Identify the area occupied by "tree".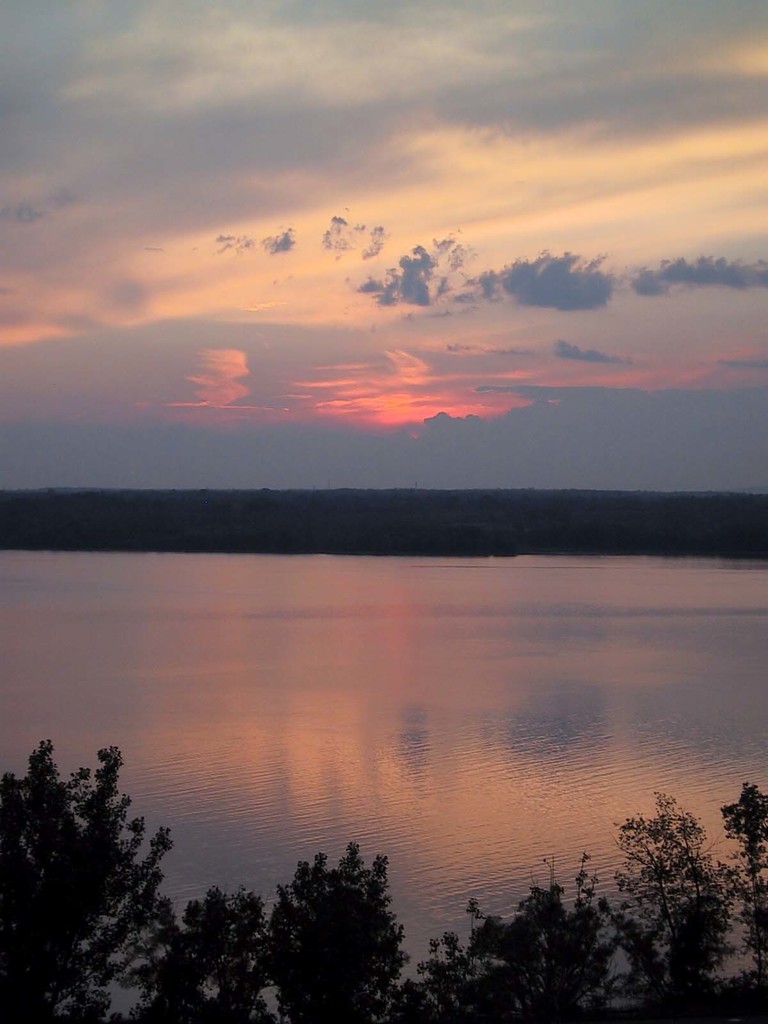
Area: <region>122, 883, 264, 1023</region>.
